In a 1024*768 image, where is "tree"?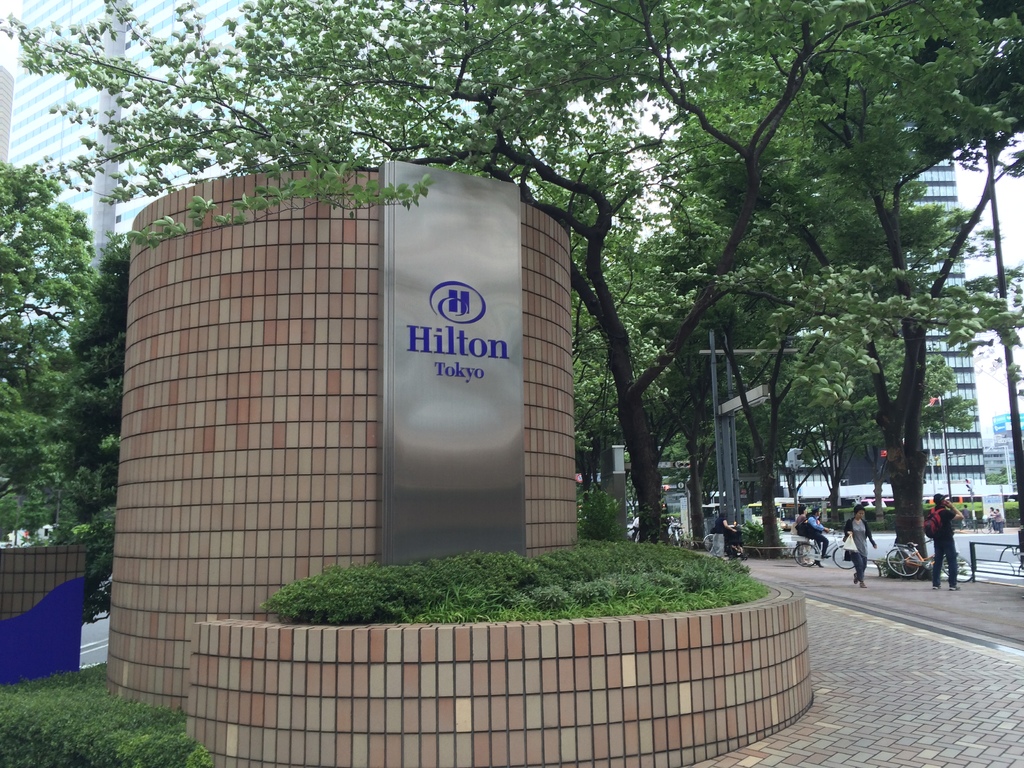
left=626, top=99, right=966, bottom=535.
